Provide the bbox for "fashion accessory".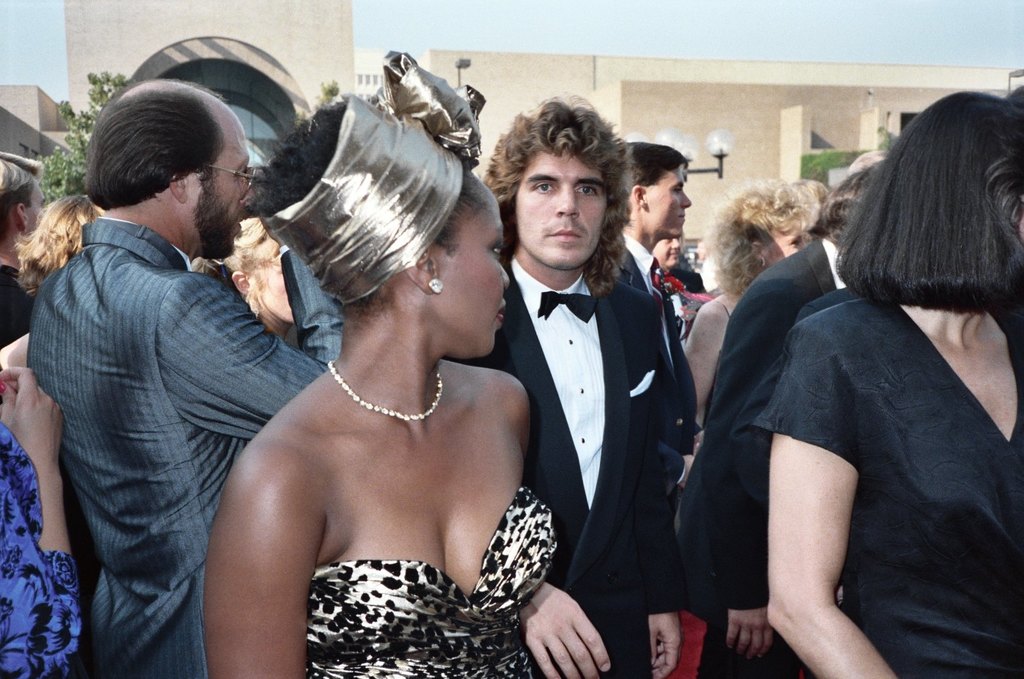
crop(327, 359, 442, 423).
